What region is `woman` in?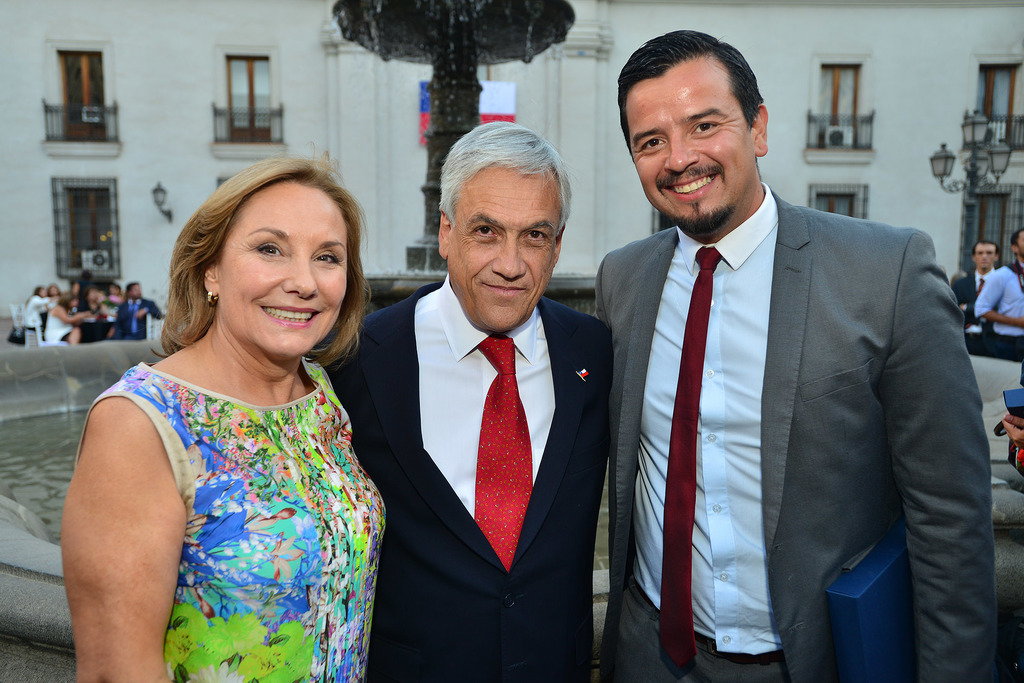
39, 290, 90, 347.
